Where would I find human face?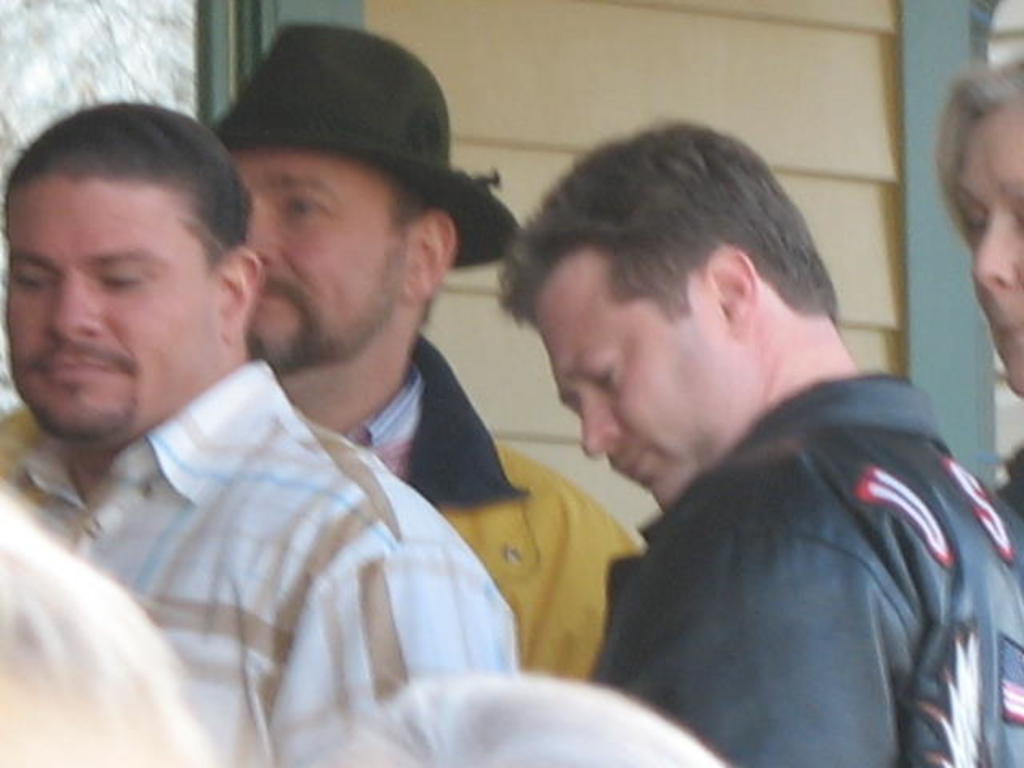
At x1=949, y1=109, x2=1022, y2=402.
